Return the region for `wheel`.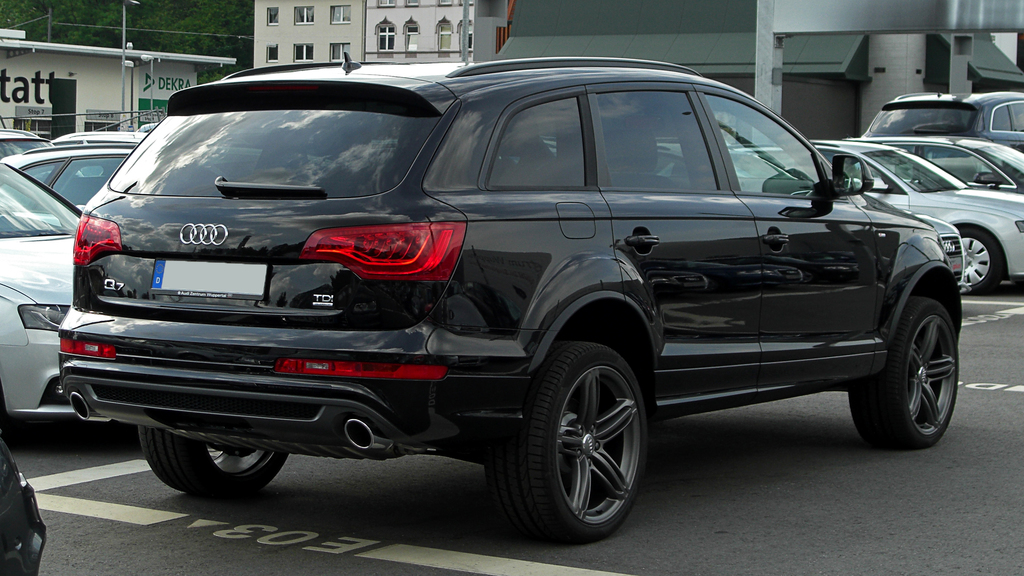
(142,431,294,502).
